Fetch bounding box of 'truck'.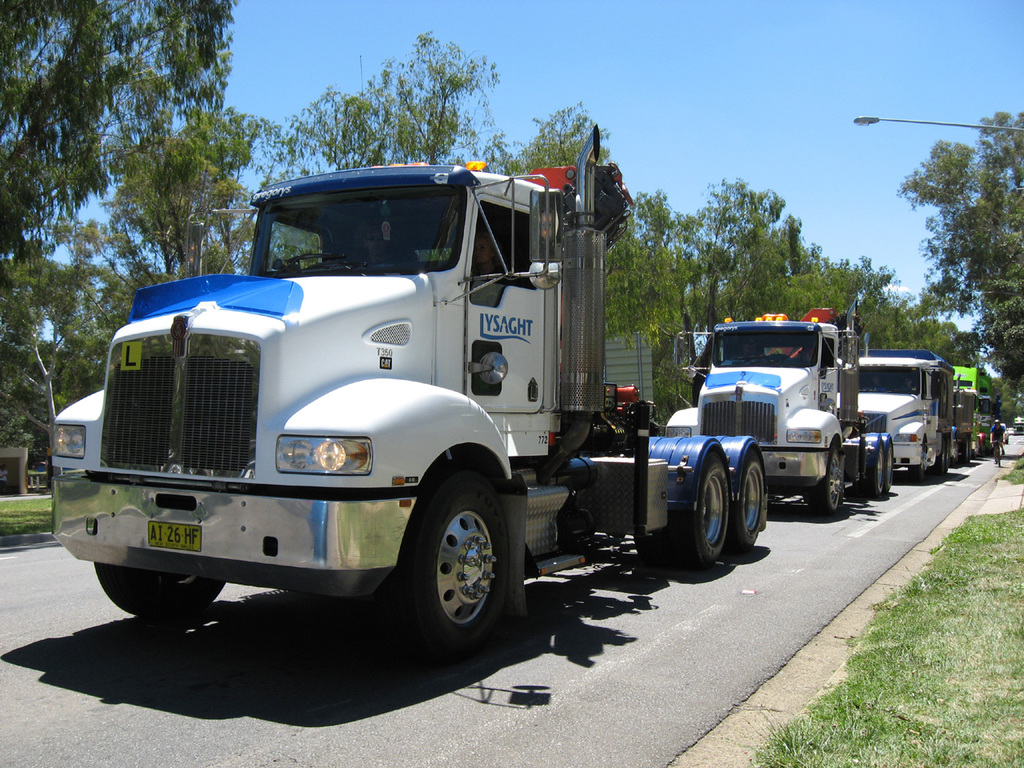
Bbox: bbox=(49, 149, 764, 657).
